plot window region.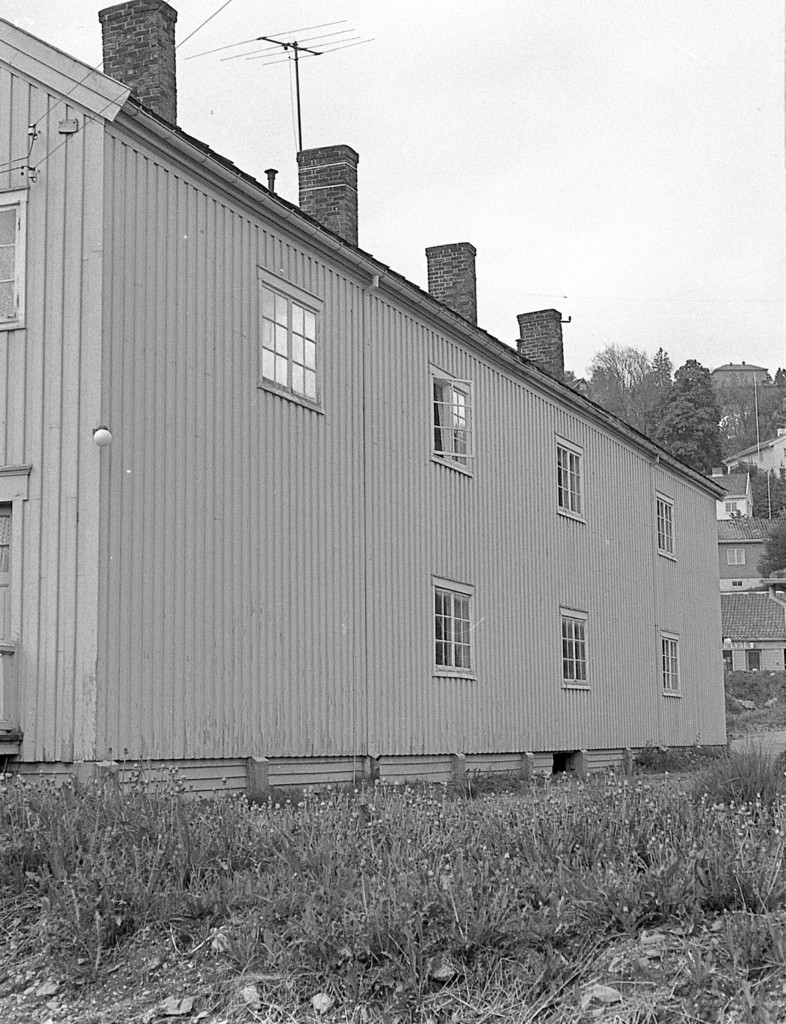
Plotted at [431,358,474,477].
